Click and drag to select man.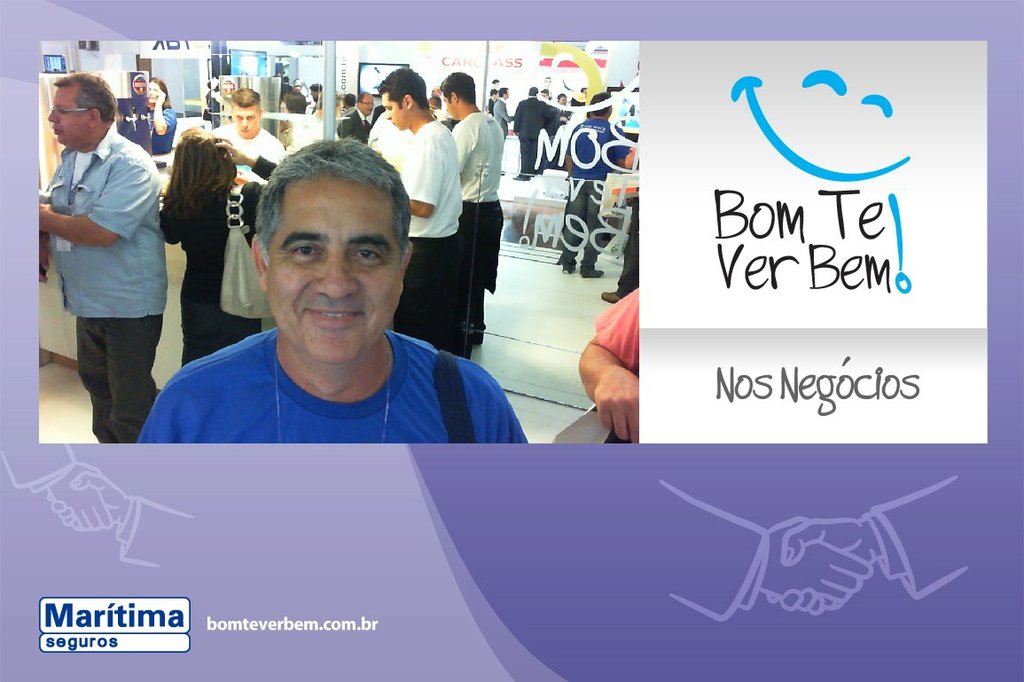
Selection: 223 90 292 191.
